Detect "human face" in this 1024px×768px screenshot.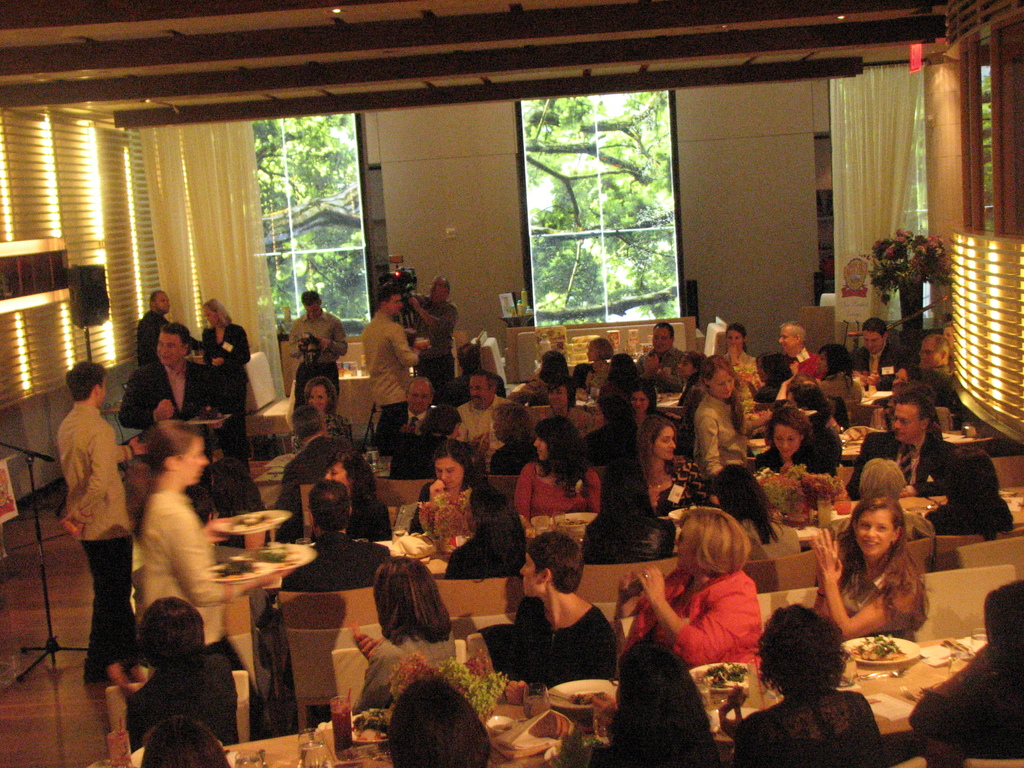
Detection: [left=919, top=339, right=940, bottom=367].
